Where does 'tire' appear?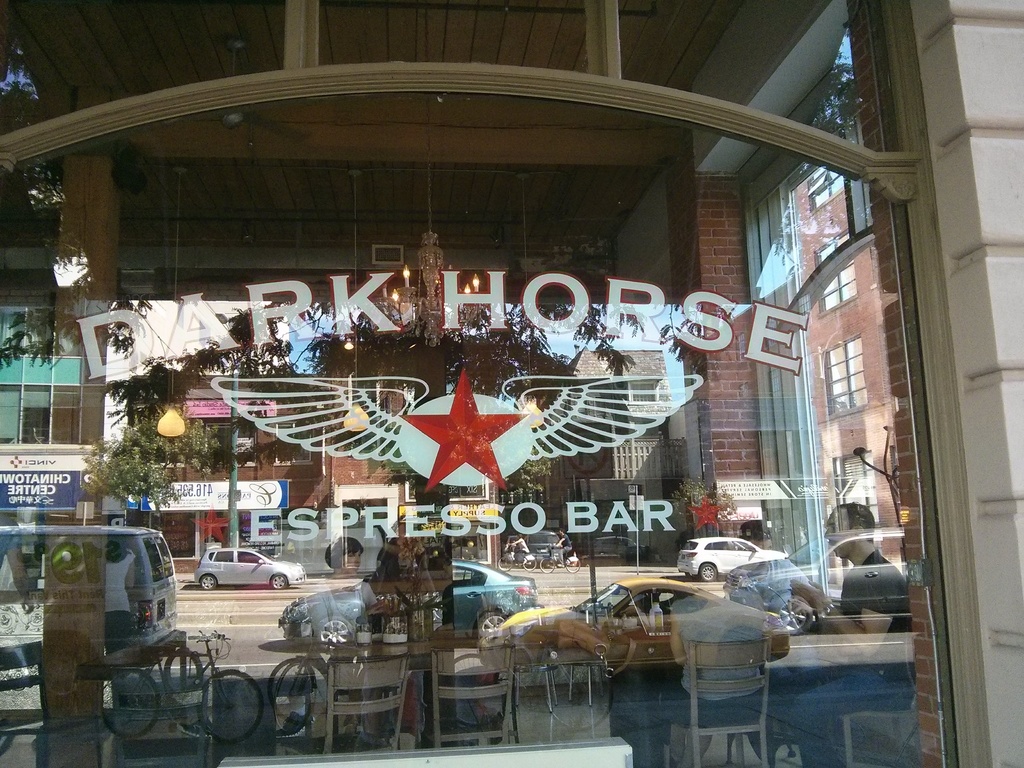
Appears at left=697, top=563, right=719, bottom=585.
